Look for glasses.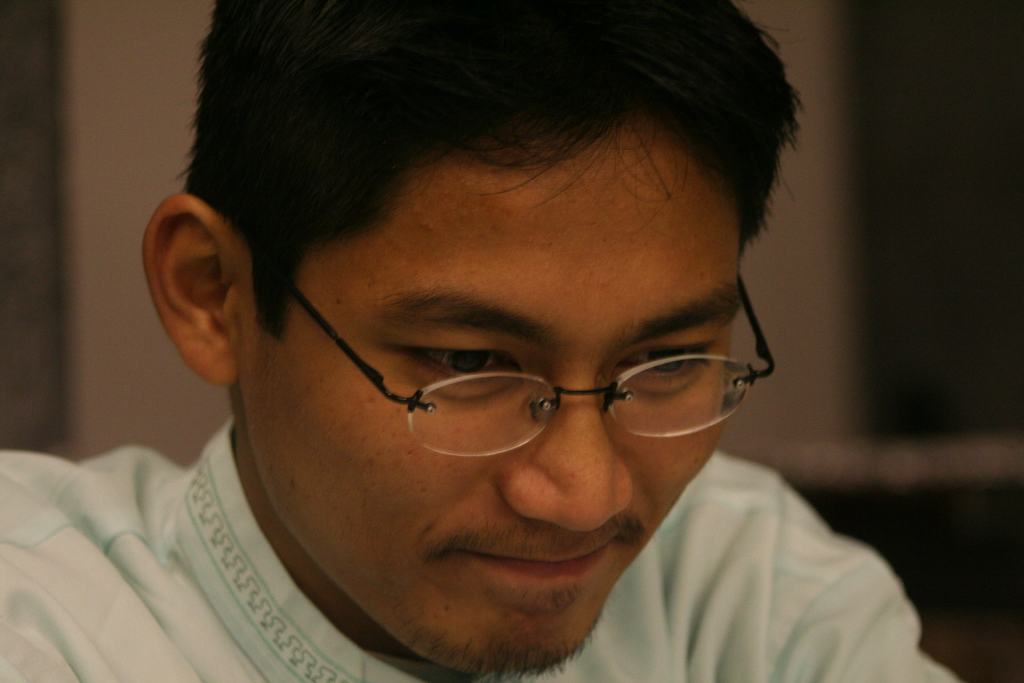
Found: detection(219, 211, 776, 450).
